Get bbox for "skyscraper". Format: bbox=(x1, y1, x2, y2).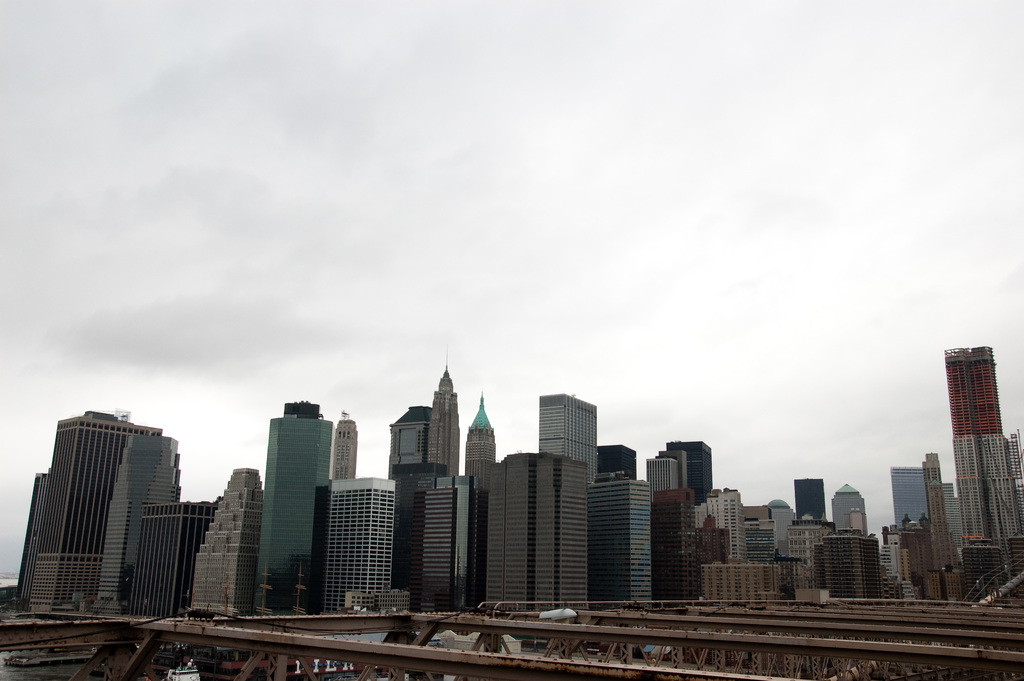
bbox=(668, 431, 709, 500).
